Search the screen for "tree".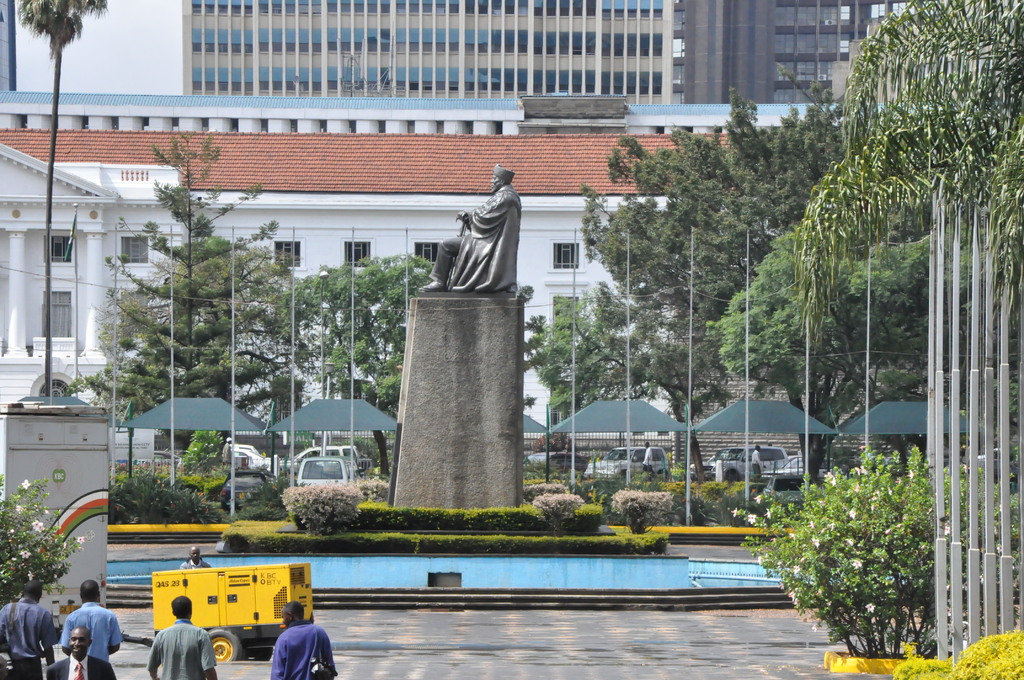
Found at box(279, 250, 452, 480).
